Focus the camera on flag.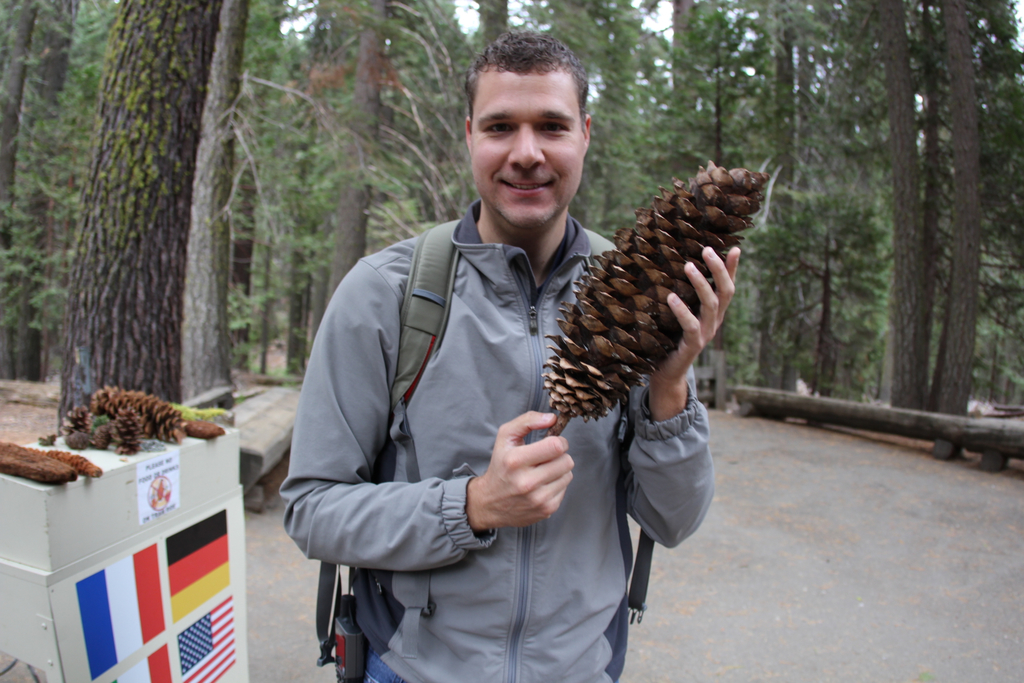
Focus region: region(74, 543, 166, 679).
